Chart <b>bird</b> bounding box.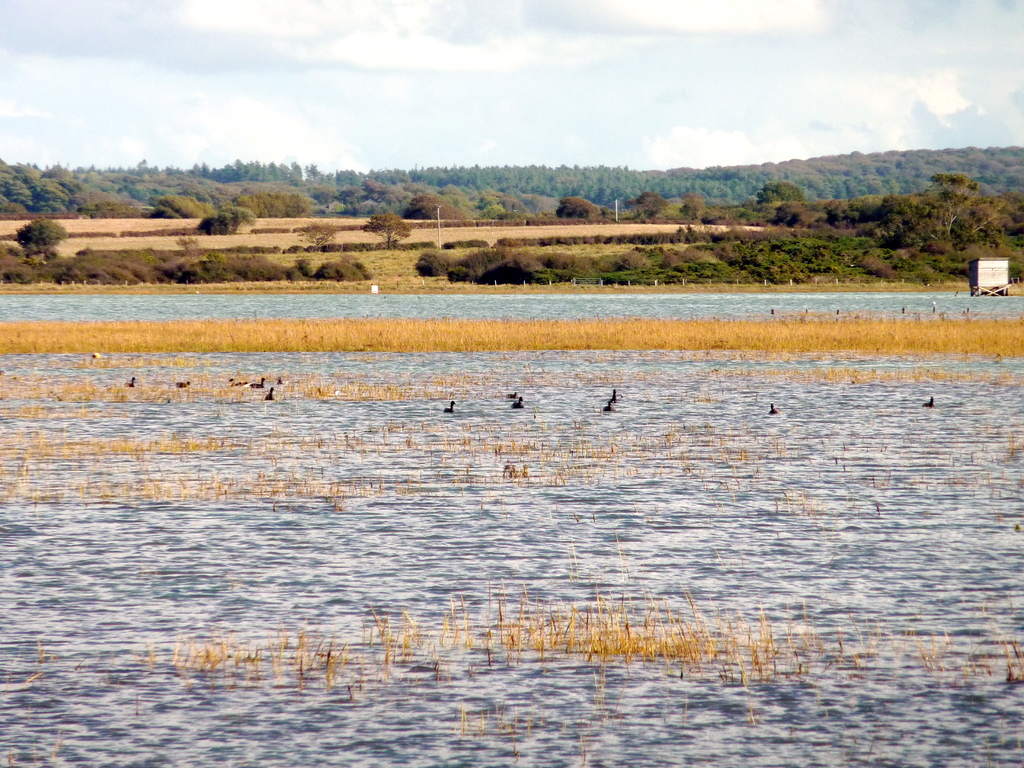
Charted: 175,378,189,387.
